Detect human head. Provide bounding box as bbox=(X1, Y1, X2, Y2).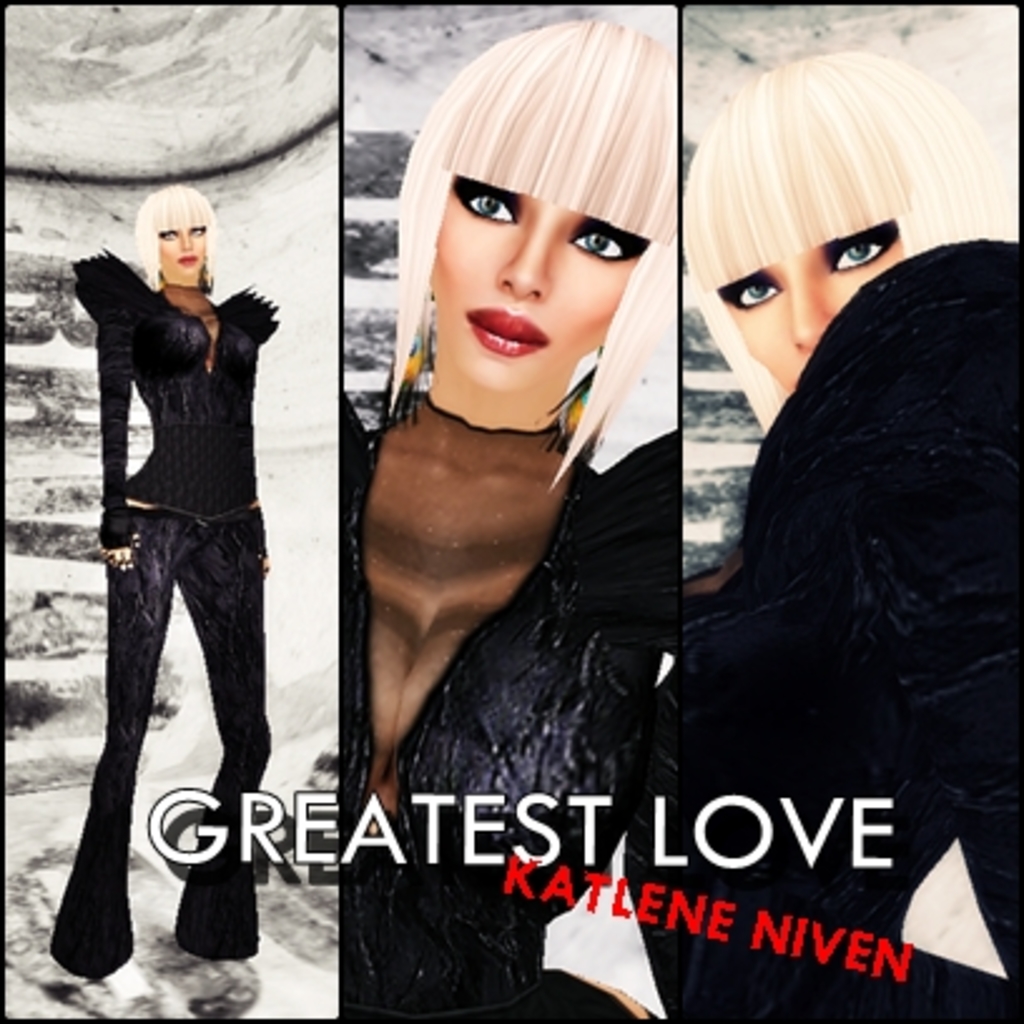
bbox=(136, 183, 213, 276).
